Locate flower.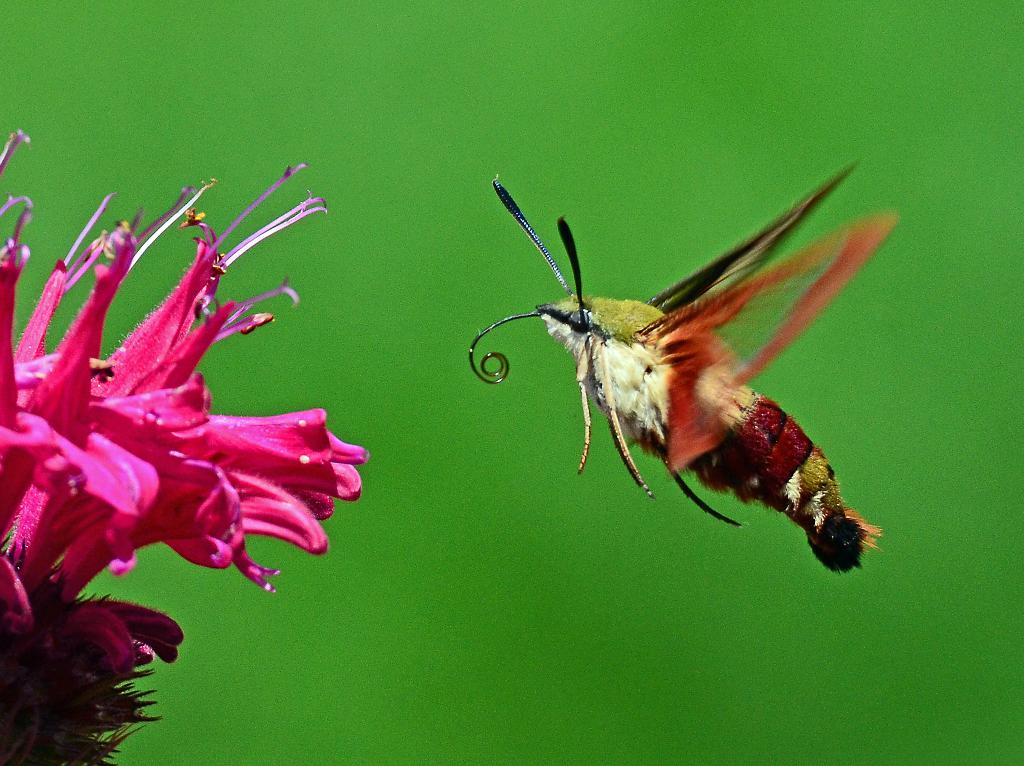
Bounding box: [left=0, top=129, right=378, bottom=765].
